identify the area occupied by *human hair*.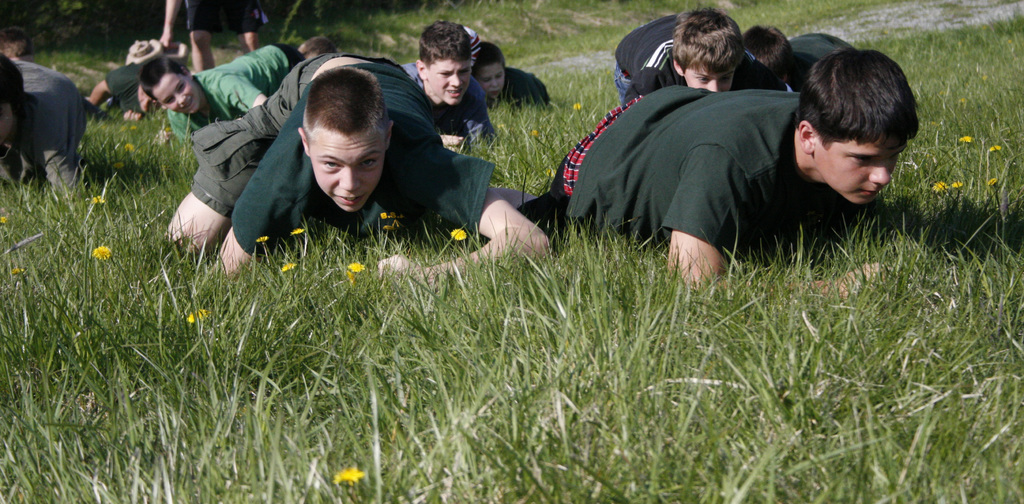
Area: <bbox>420, 16, 474, 67</bbox>.
